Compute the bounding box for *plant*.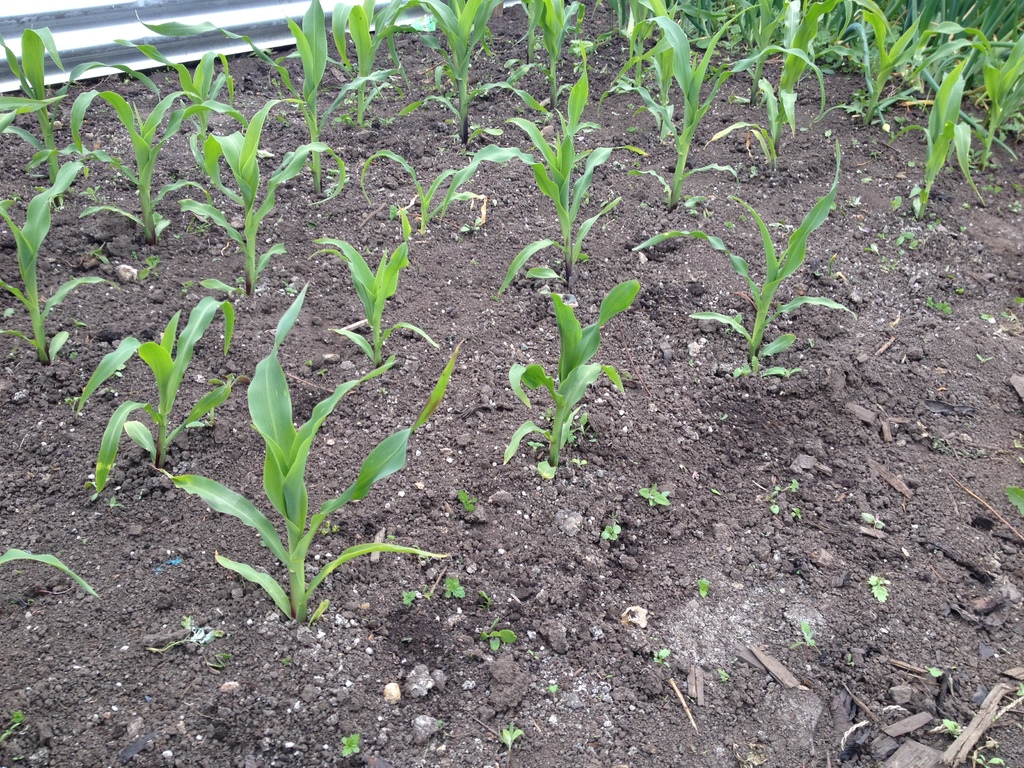
[left=652, top=648, right=667, bottom=666].
